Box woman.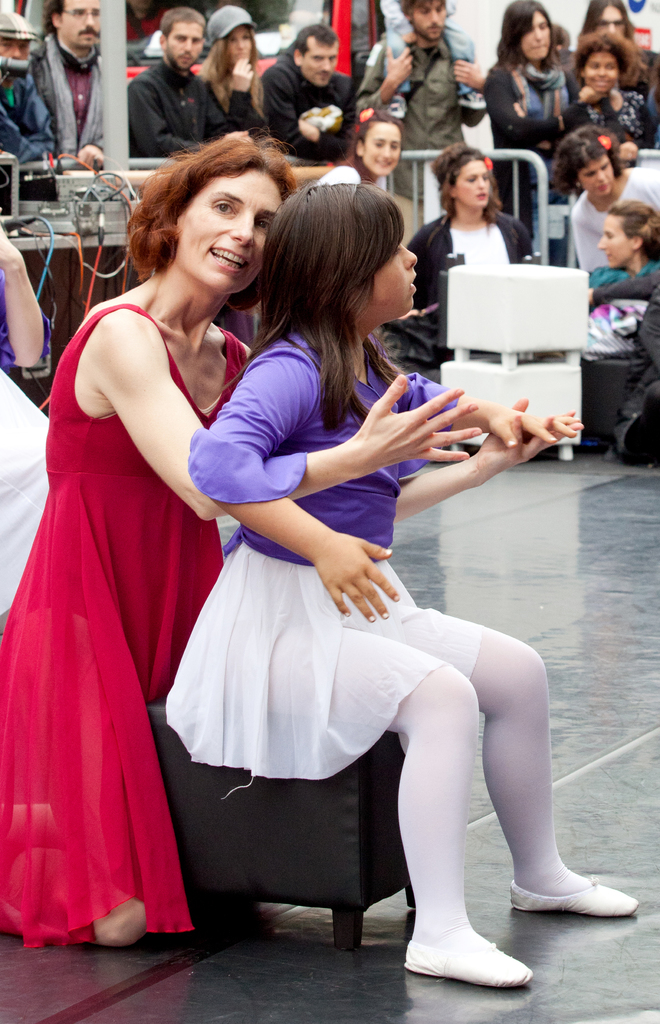
x1=558, y1=127, x2=659, y2=271.
